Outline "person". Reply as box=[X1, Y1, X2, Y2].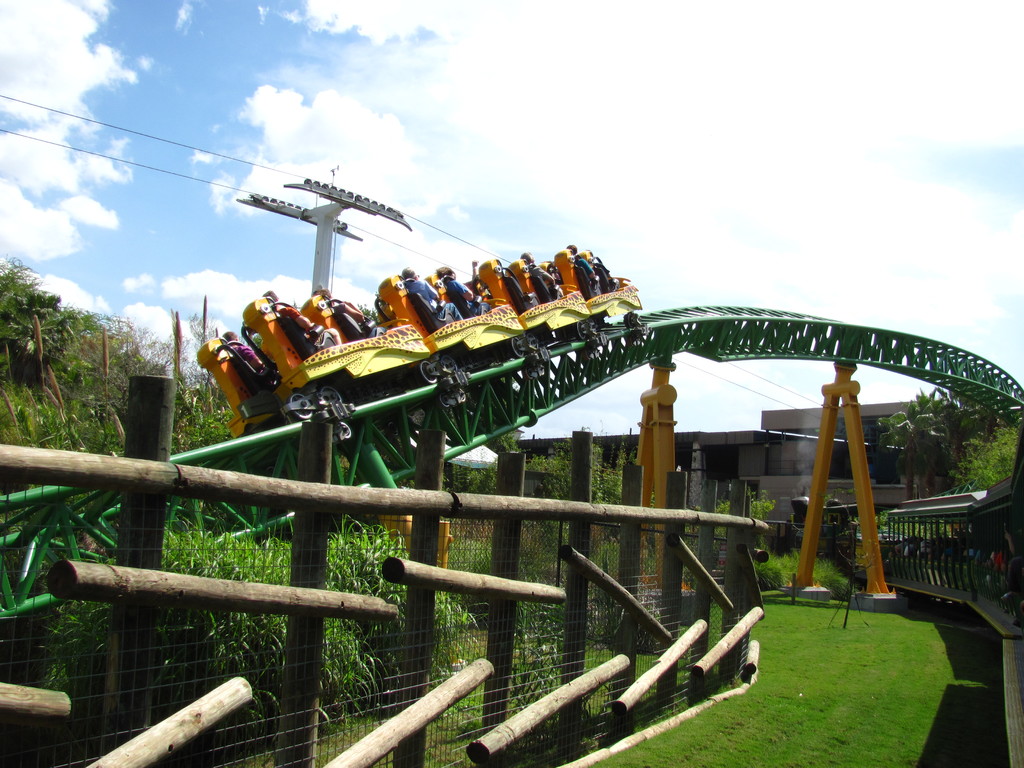
box=[260, 292, 315, 351].
